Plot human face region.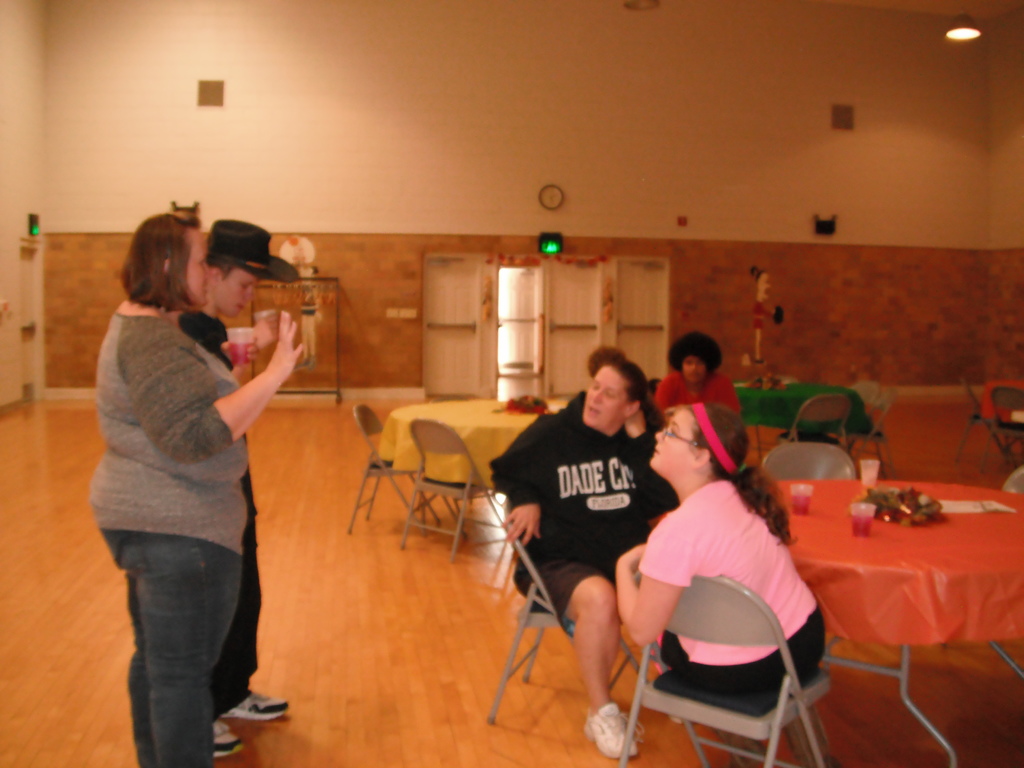
Plotted at left=216, top=268, right=257, bottom=321.
